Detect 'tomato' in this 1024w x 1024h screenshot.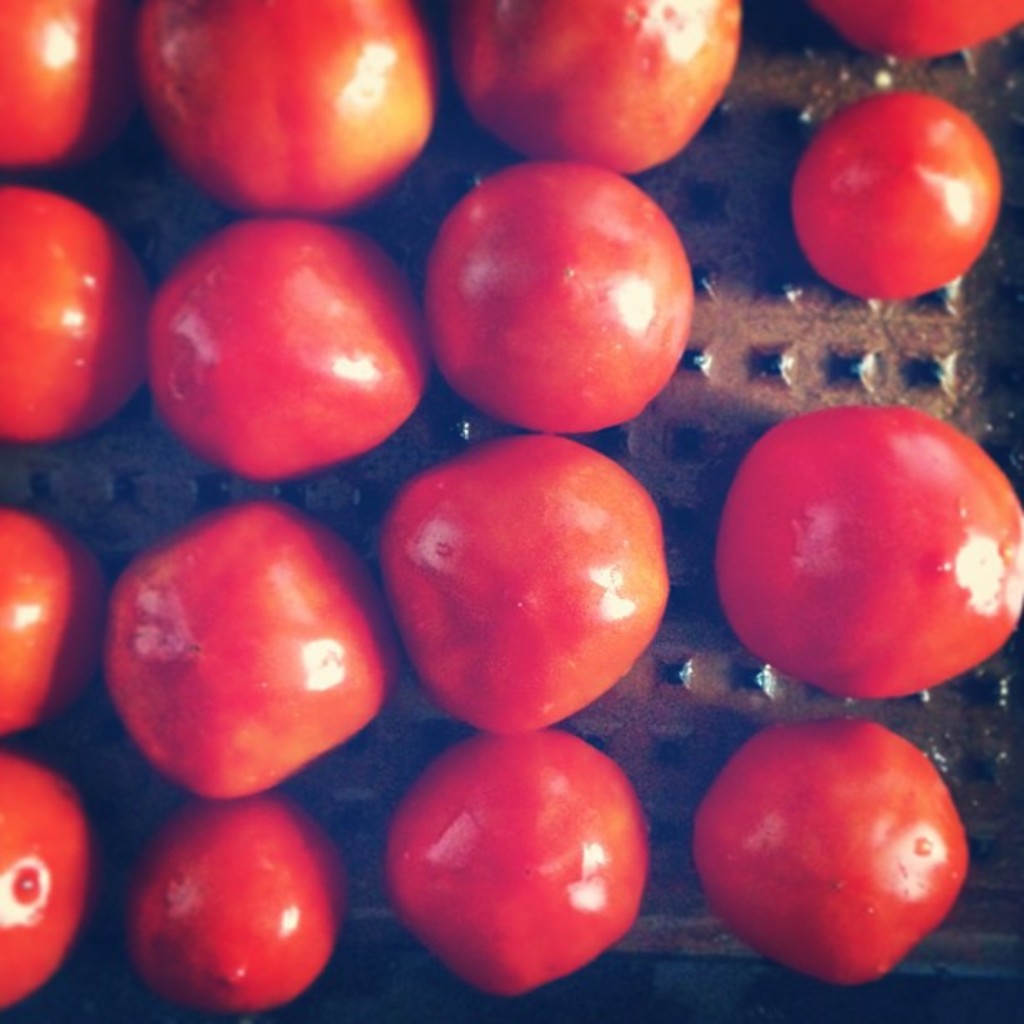
Detection: (x1=387, y1=728, x2=643, y2=989).
